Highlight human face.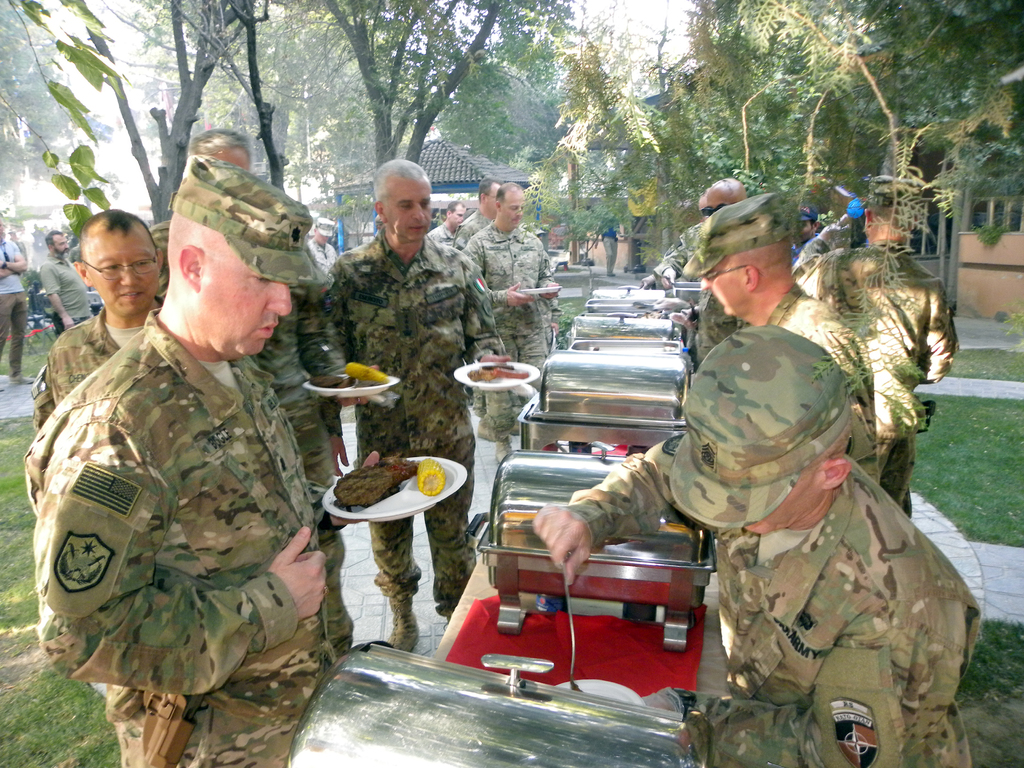
Highlighted region: (453, 208, 465, 228).
